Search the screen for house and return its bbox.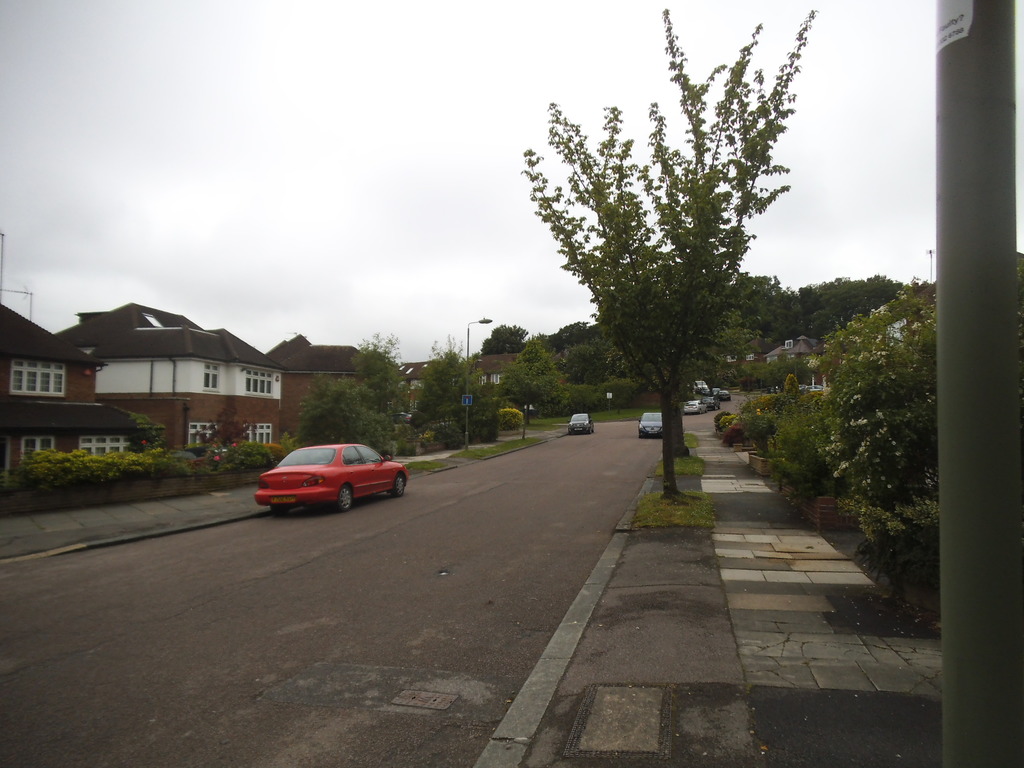
Found: x1=0 y1=304 x2=148 y2=500.
